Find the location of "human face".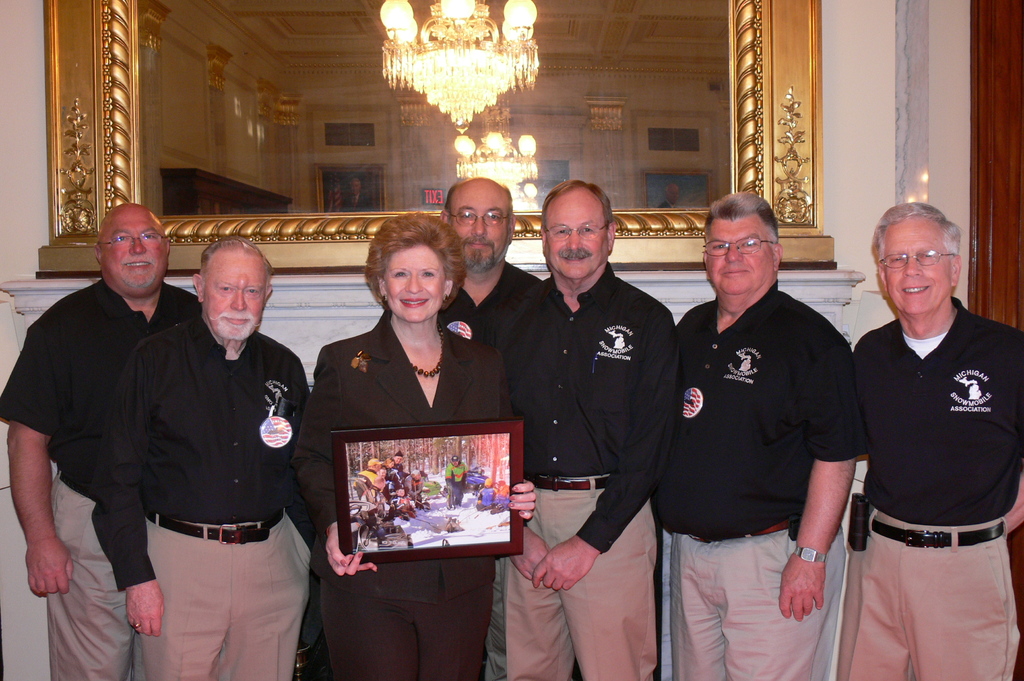
Location: BBox(201, 244, 268, 343).
